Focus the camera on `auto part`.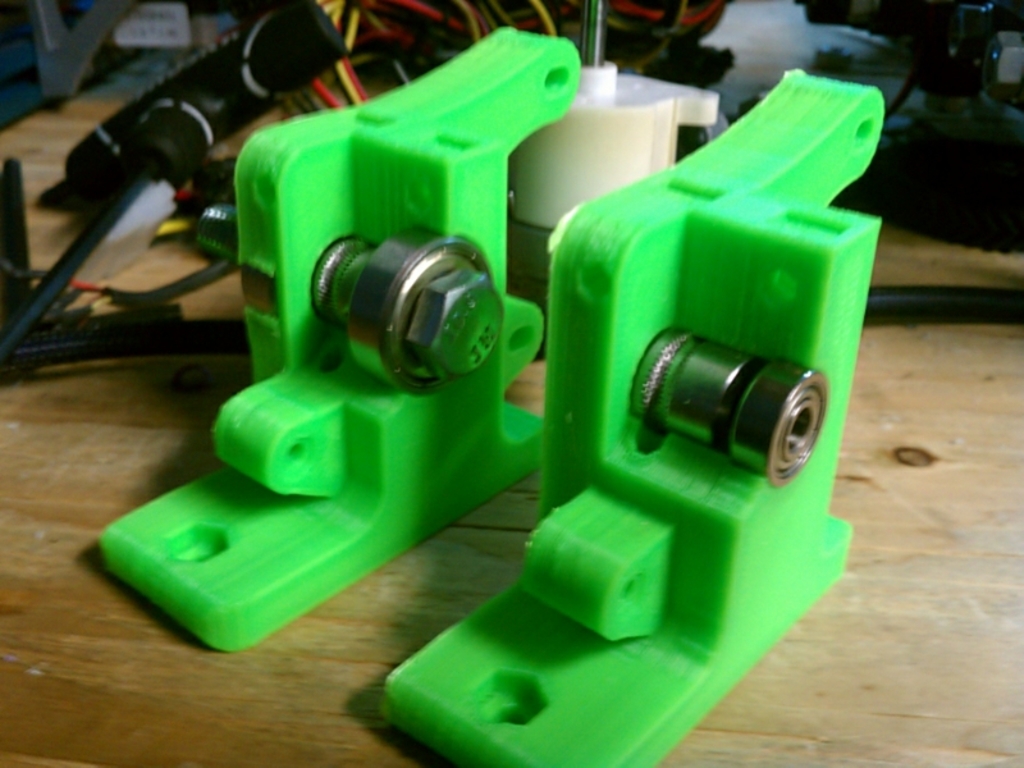
Focus region: crop(375, 68, 887, 767).
